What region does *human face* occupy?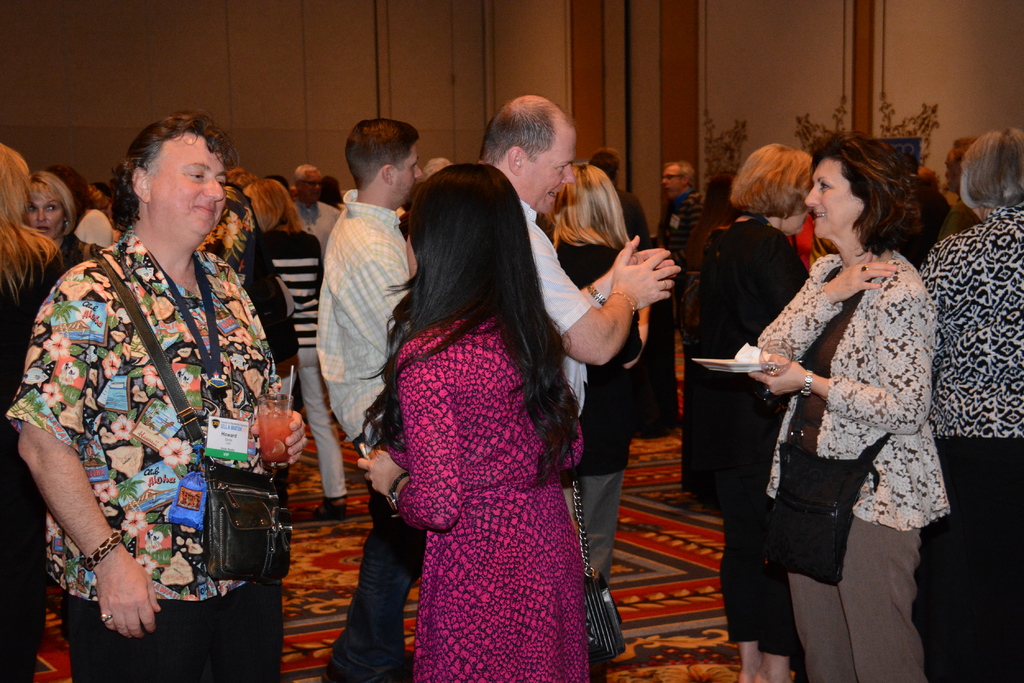
(left=153, top=138, right=230, bottom=235).
